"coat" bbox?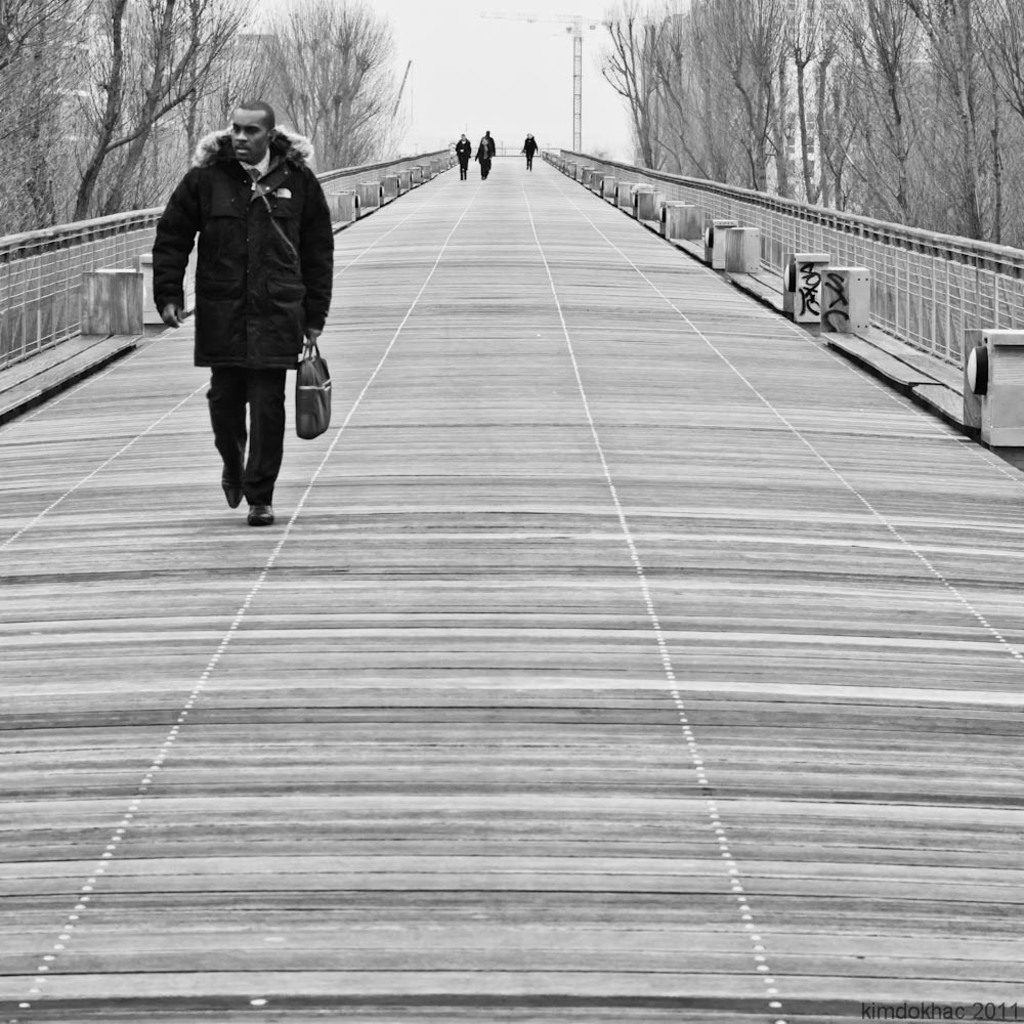
{"x1": 160, "y1": 130, "x2": 323, "y2": 430}
